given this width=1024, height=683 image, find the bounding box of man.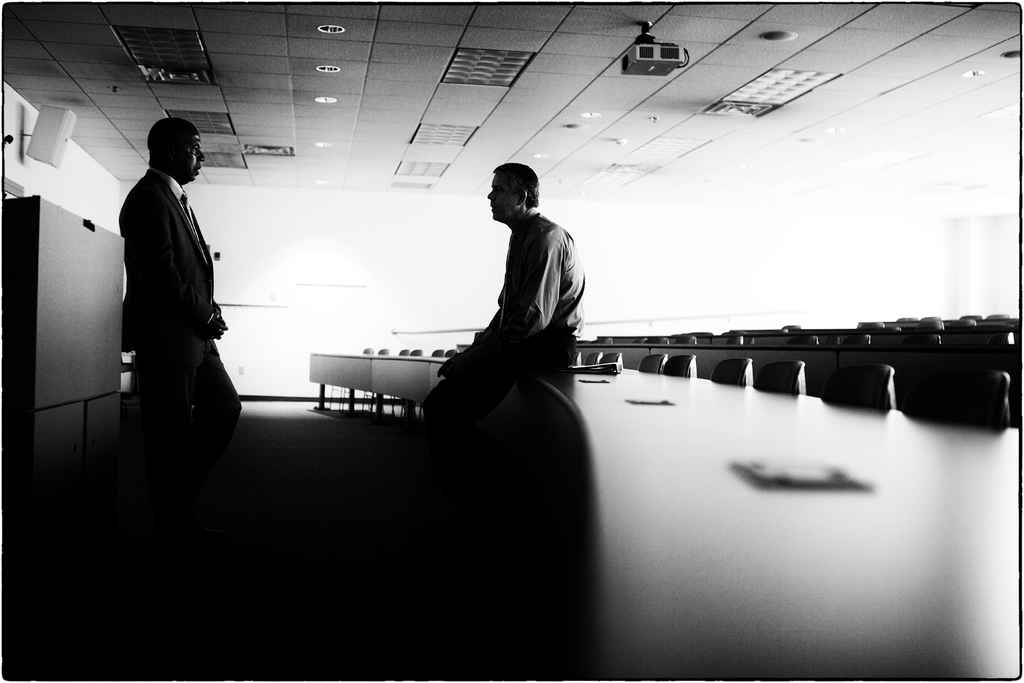
locate(102, 99, 246, 515).
